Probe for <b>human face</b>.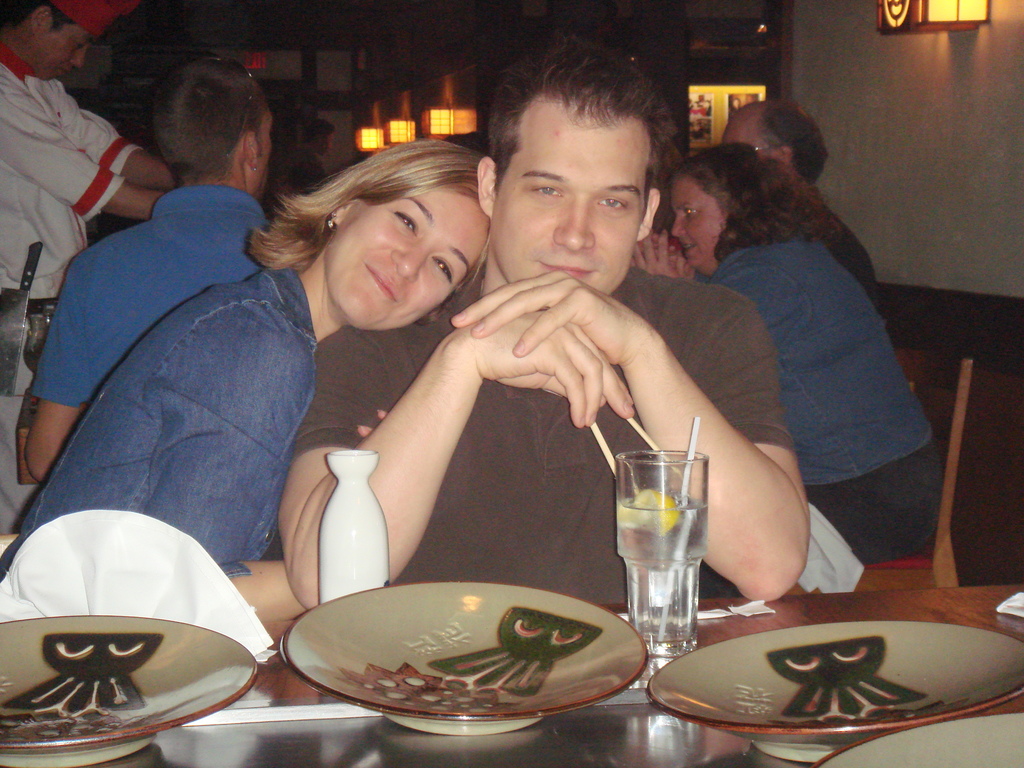
Probe result: region(671, 175, 731, 263).
